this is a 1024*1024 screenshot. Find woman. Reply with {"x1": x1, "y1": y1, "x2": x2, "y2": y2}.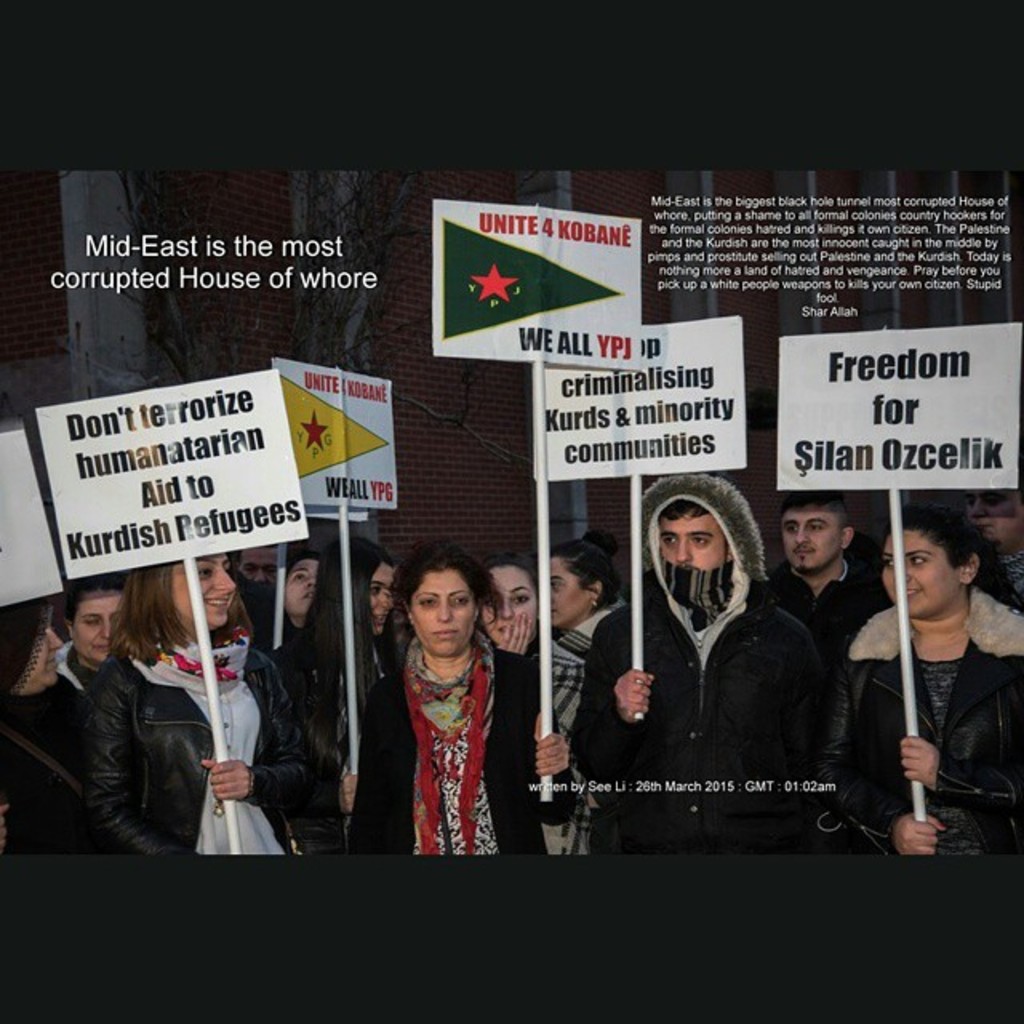
{"x1": 83, "y1": 562, "x2": 314, "y2": 861}.
